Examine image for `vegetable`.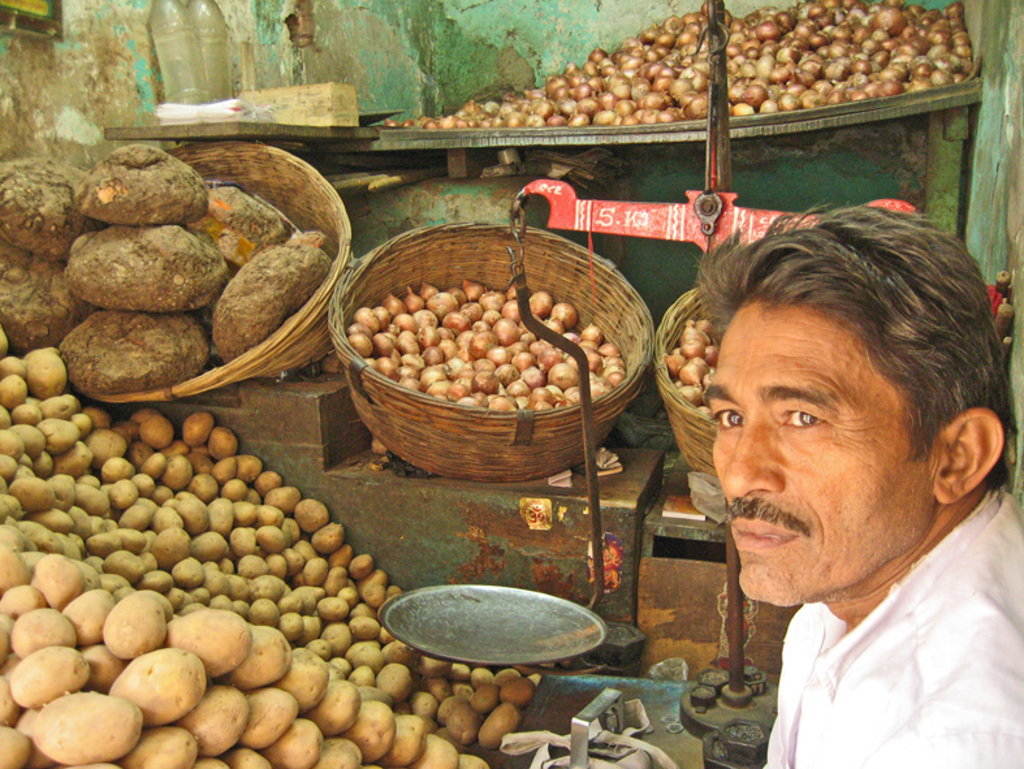
Examination result: Rect(535, 290, 548, 317).
